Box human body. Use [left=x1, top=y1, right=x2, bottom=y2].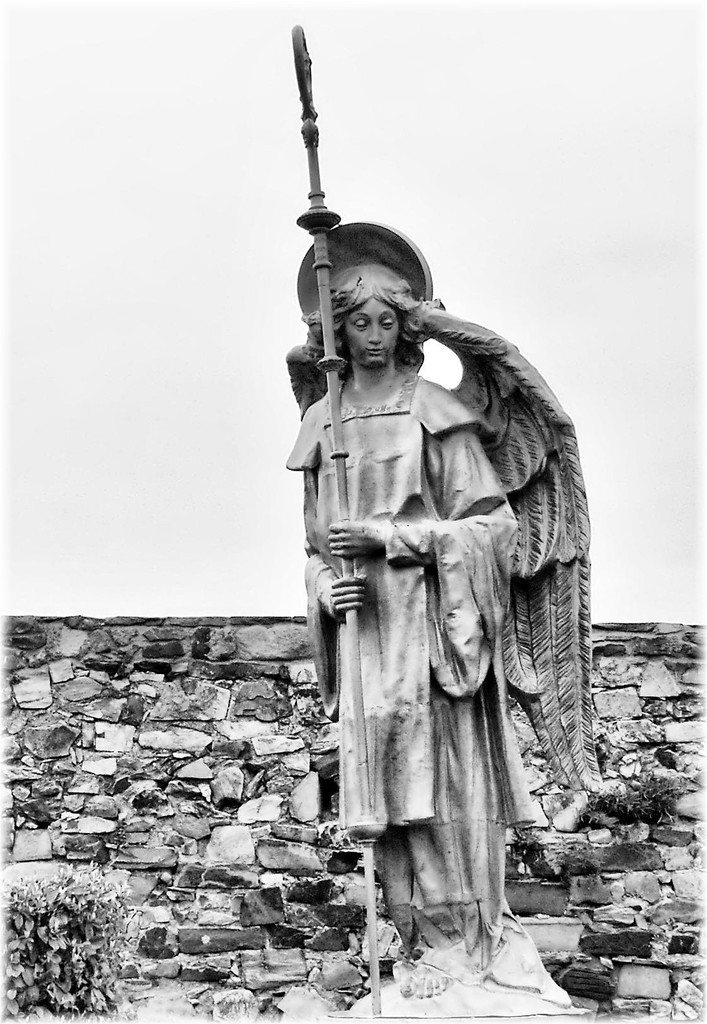
[left=298, top=268, right=573, bottom=963].
